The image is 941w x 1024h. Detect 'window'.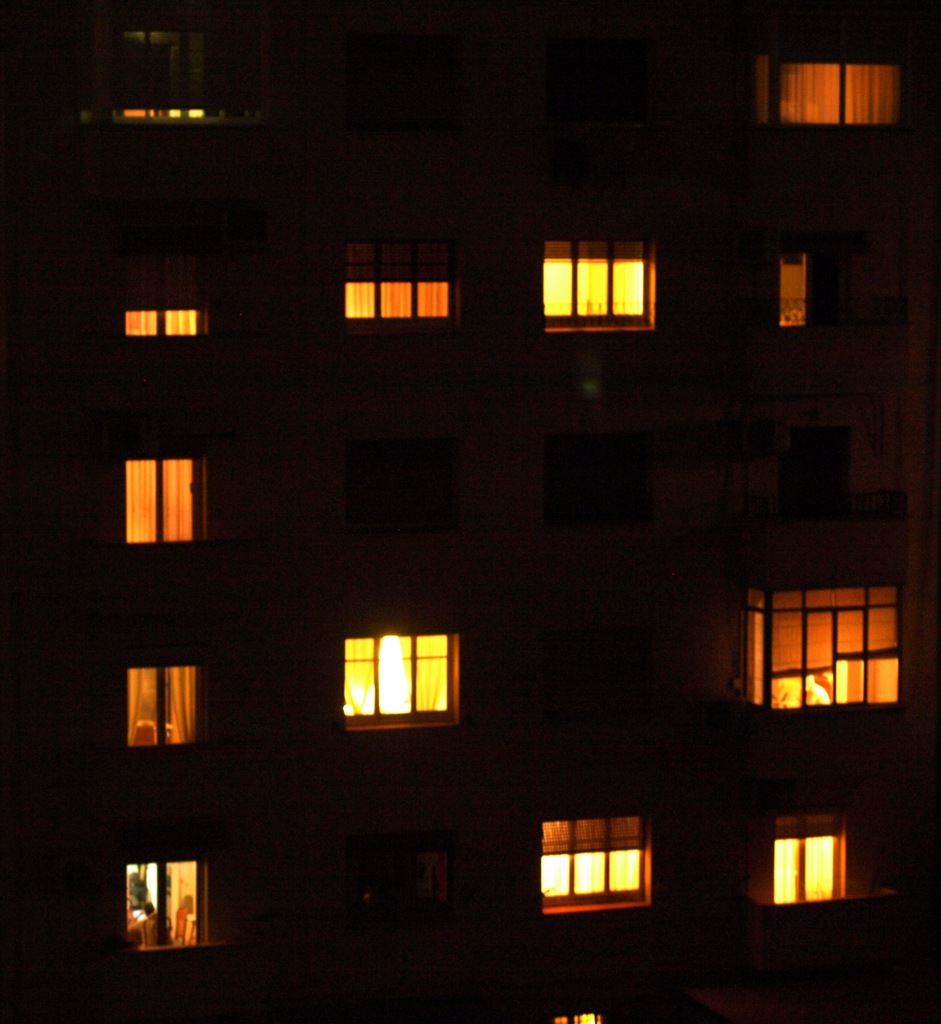
Detection: detection(120, 857, 200, 960).
